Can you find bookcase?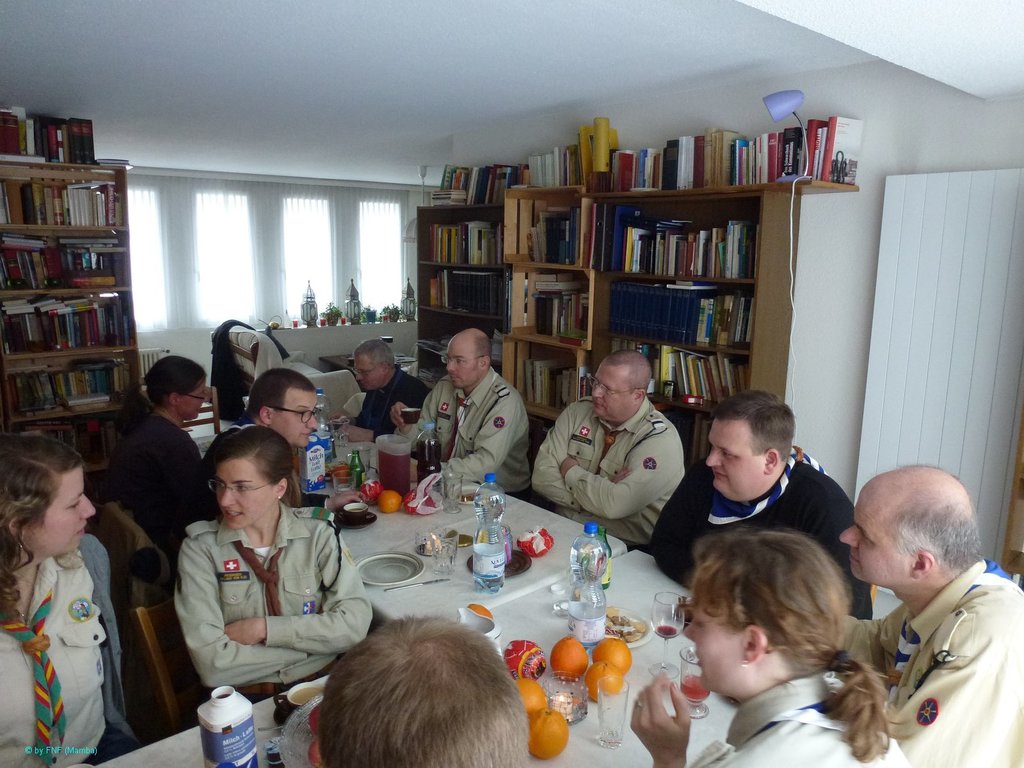
Yes, bounding box: region(0, 103, 144, 499).
